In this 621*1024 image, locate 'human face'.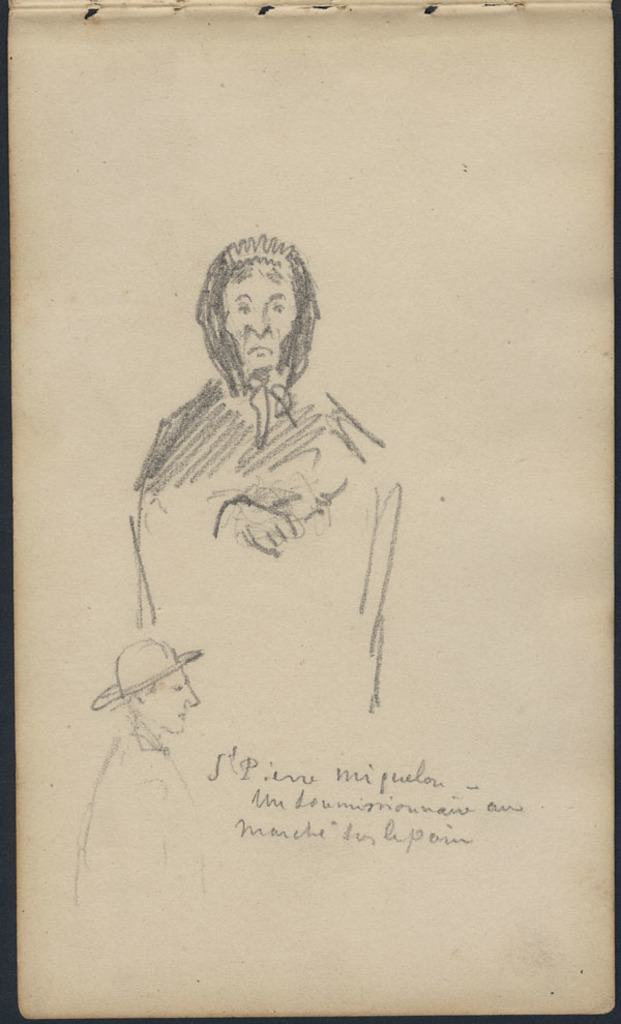
Bounding box: [143,671,198,731].
